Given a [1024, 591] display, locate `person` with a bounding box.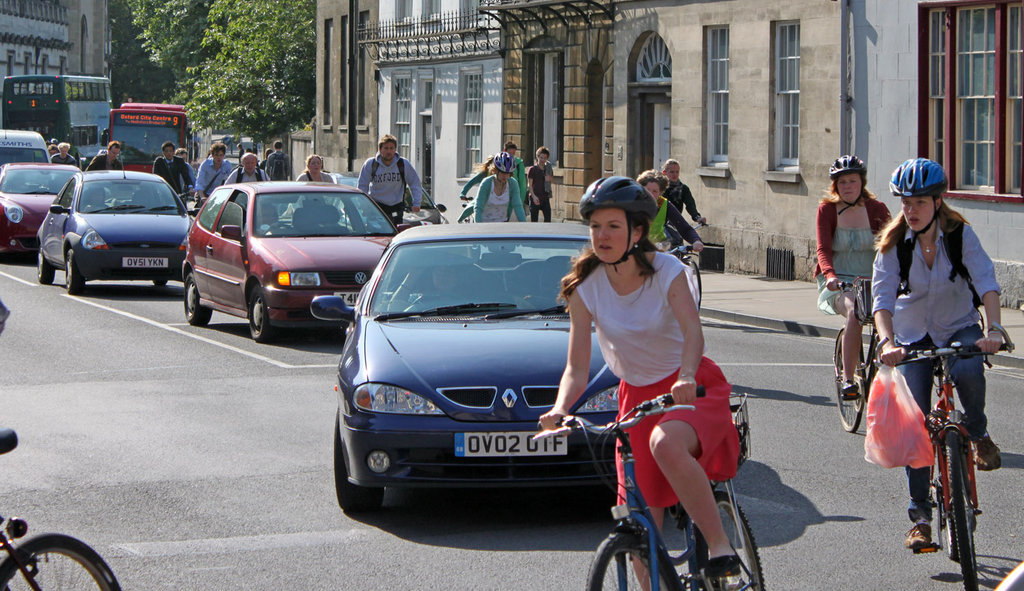
Located: 813/145/901/400.
